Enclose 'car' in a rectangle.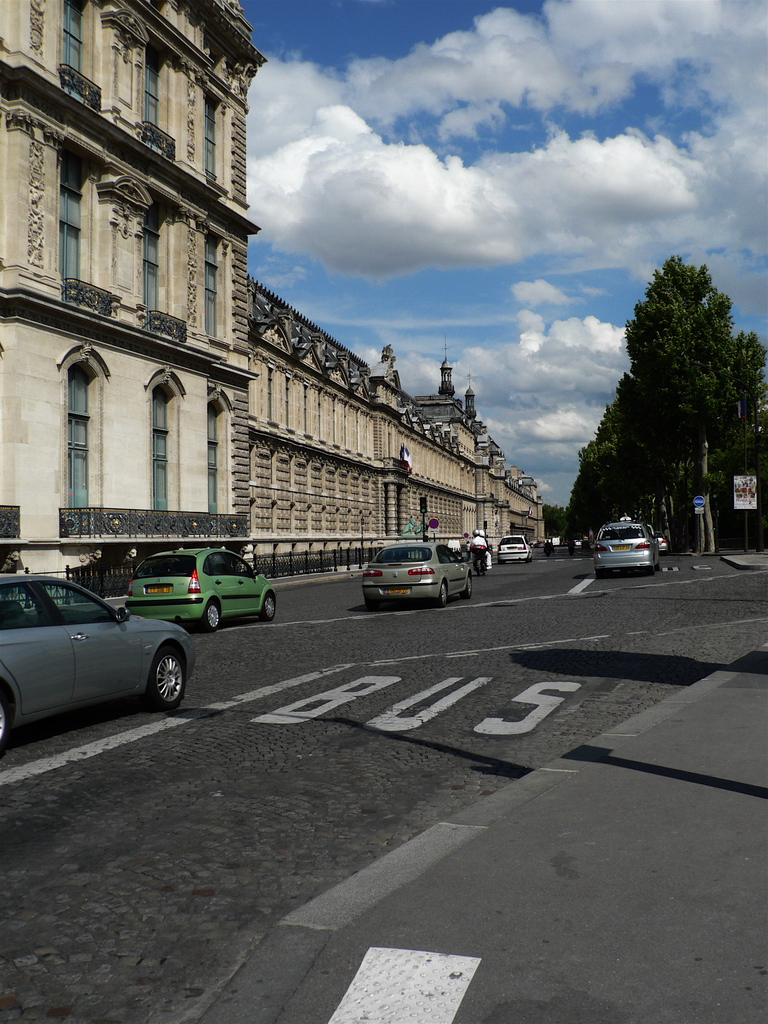
(495,528,531,572).
